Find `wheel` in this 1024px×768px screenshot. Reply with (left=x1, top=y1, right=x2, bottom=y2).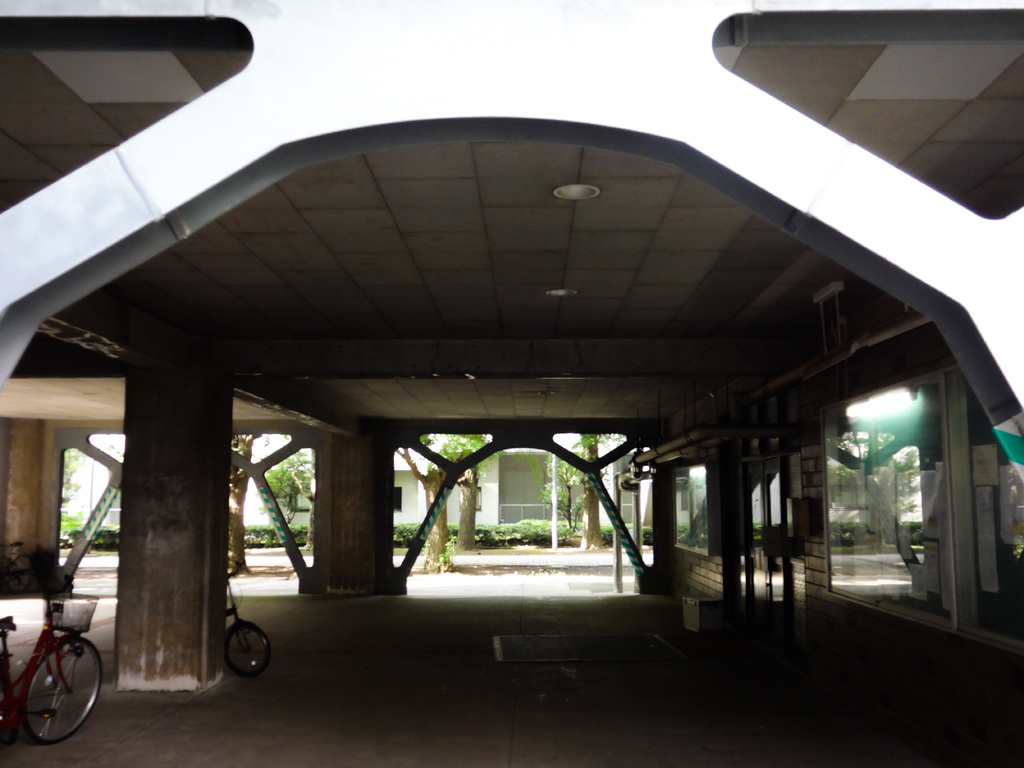
(left=224, top=622, right=268, bottom=676).
